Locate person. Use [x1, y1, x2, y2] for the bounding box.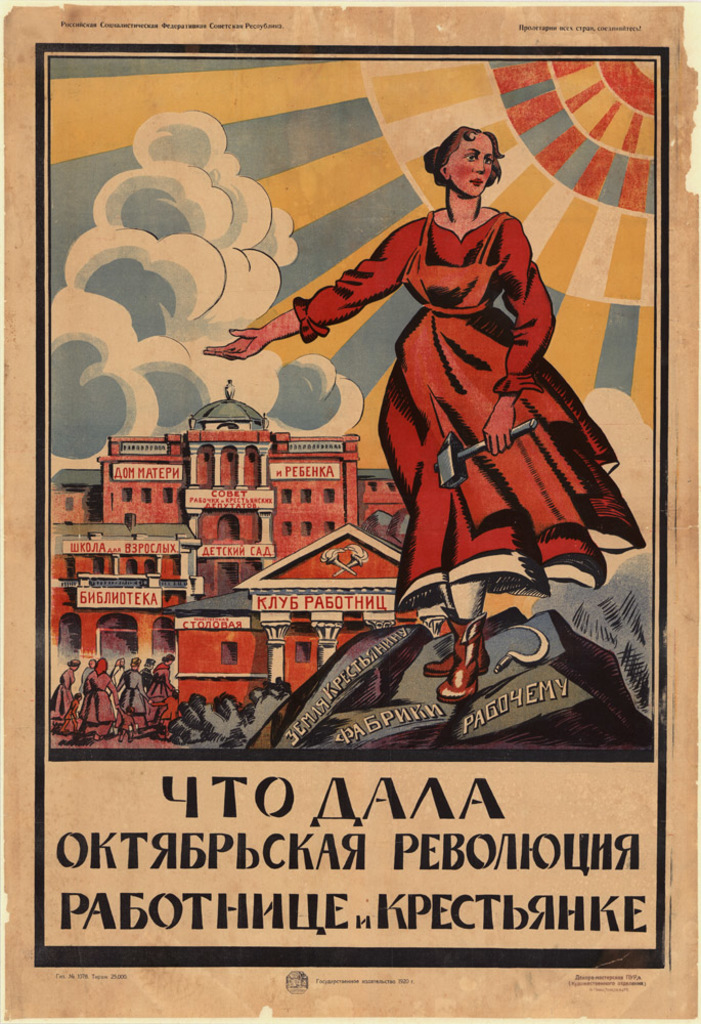
[50, 667, 75, 720].
